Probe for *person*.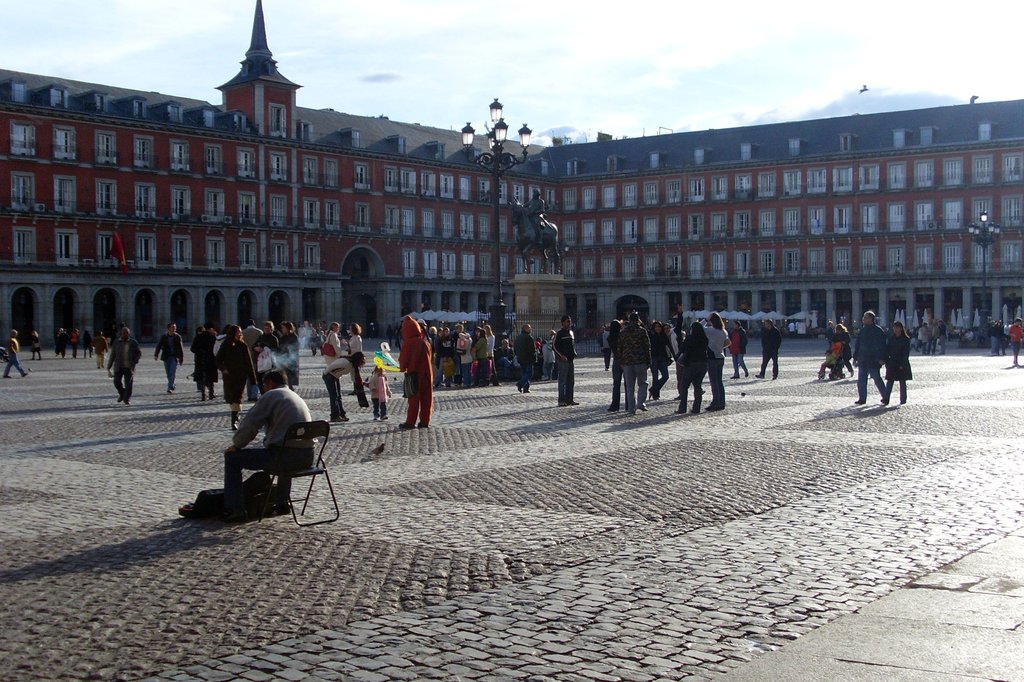
Probe result: <bbox>30, 332, 44, 363</bbox>.
